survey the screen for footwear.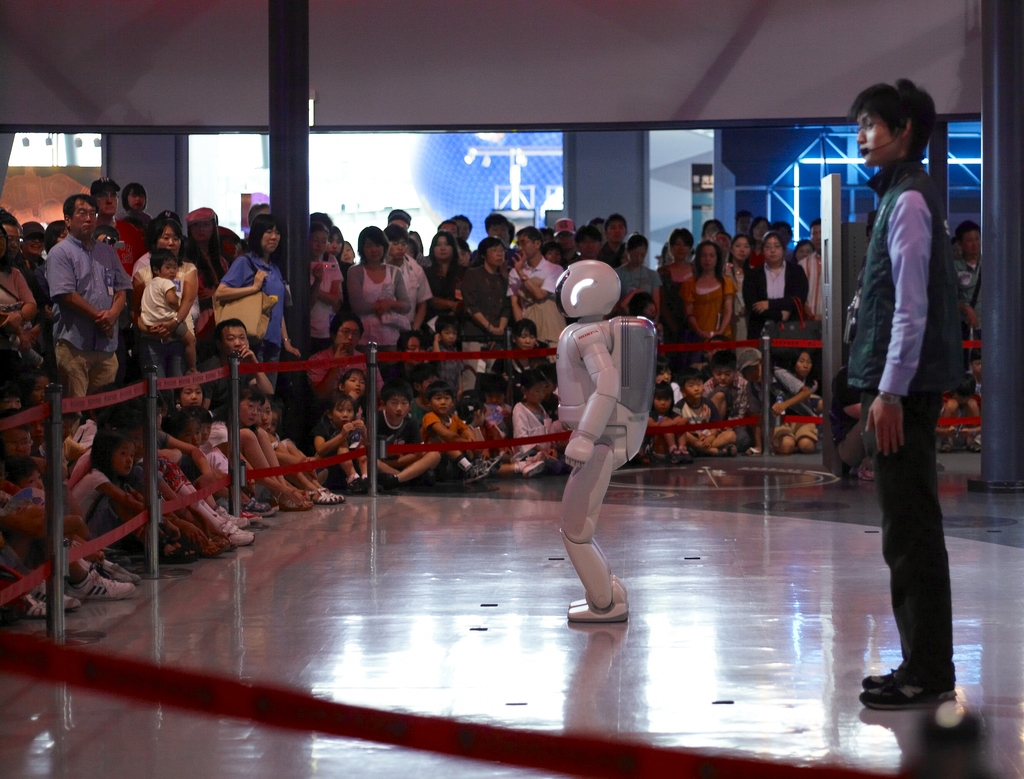
Survey found: (65, 570, 134, 602).
